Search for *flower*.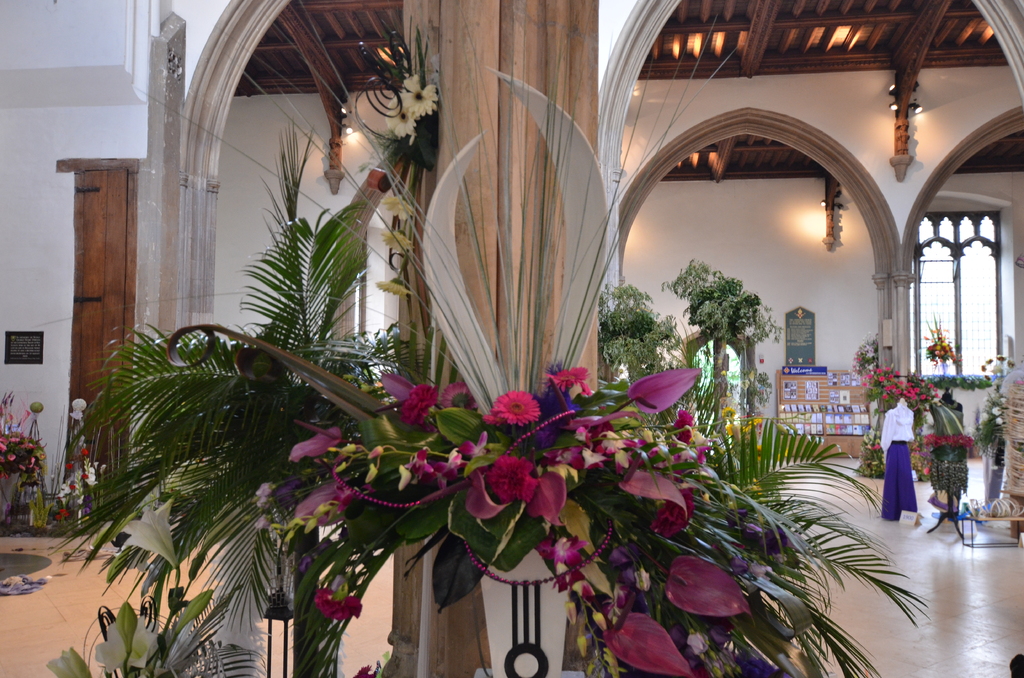
Found at detection(384, 94, 422, 138).
